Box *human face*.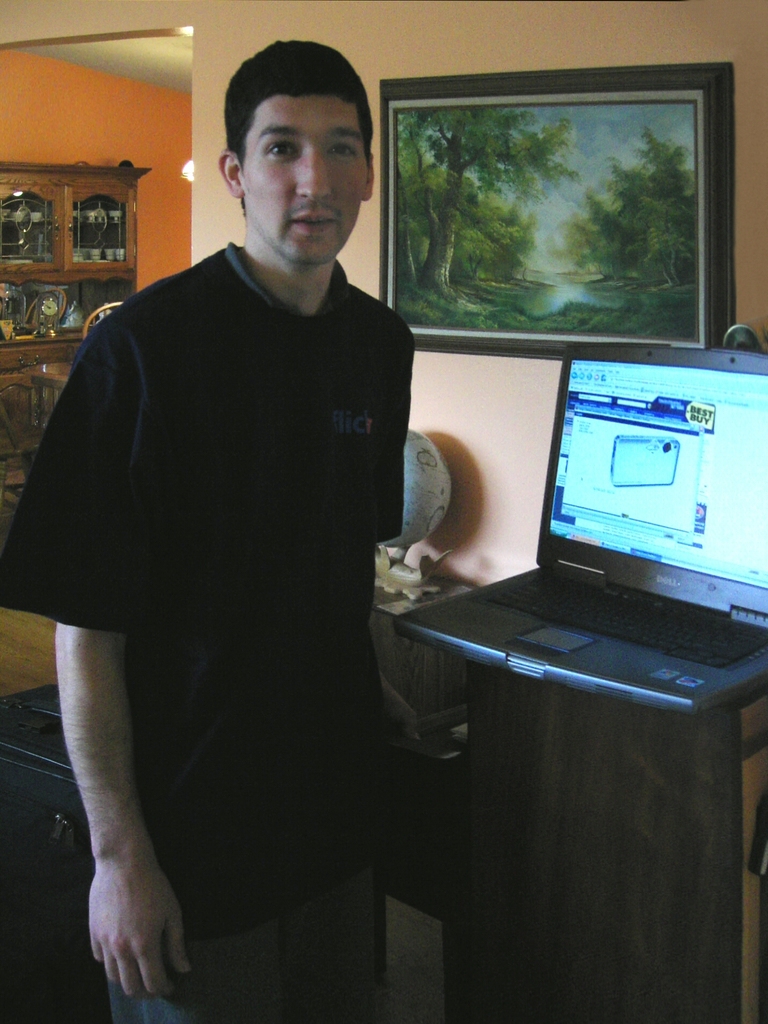
247/92/371/263.
